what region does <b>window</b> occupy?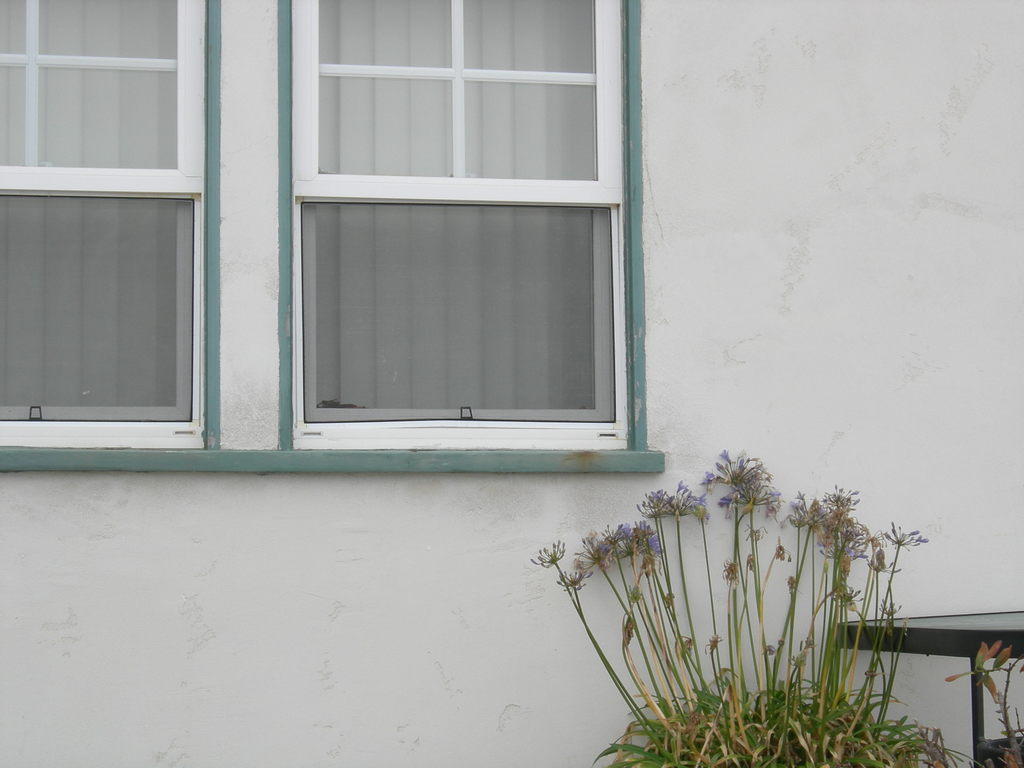
(x1=0, y1=0, x2=667, y2=478).
